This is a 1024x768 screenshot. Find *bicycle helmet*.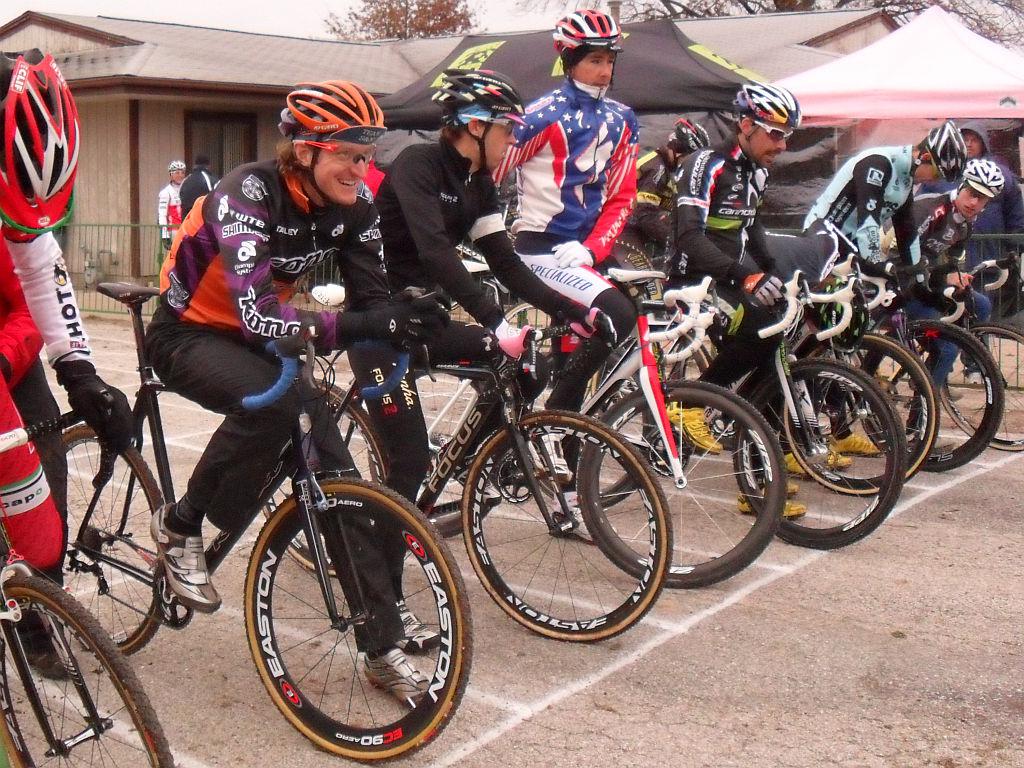
Bounding box: x1=280 y1=81 x2=391 y2=135.
